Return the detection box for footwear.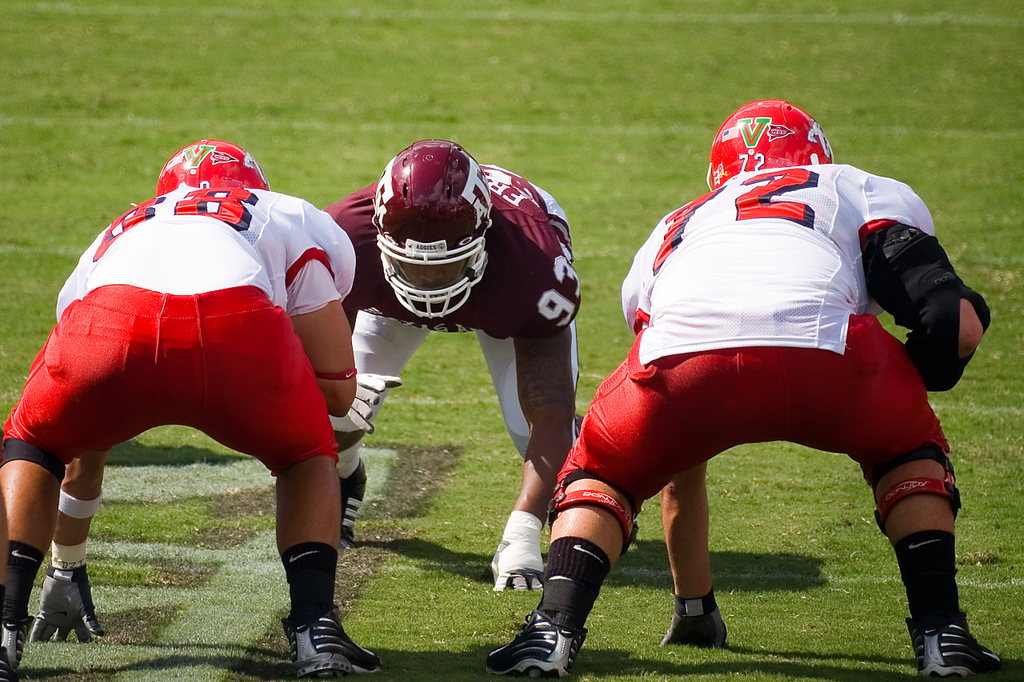
Rect(484, 605, 591, 681).
